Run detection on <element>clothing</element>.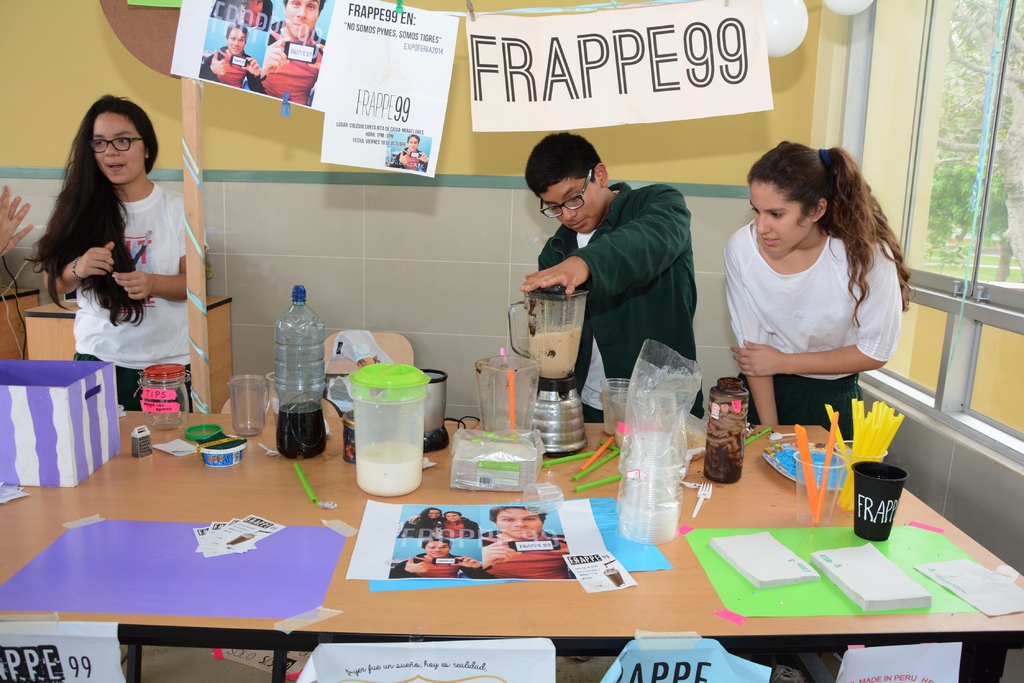
Result: pyautogui.locateOnScreen(399, 520, 440, 540).
